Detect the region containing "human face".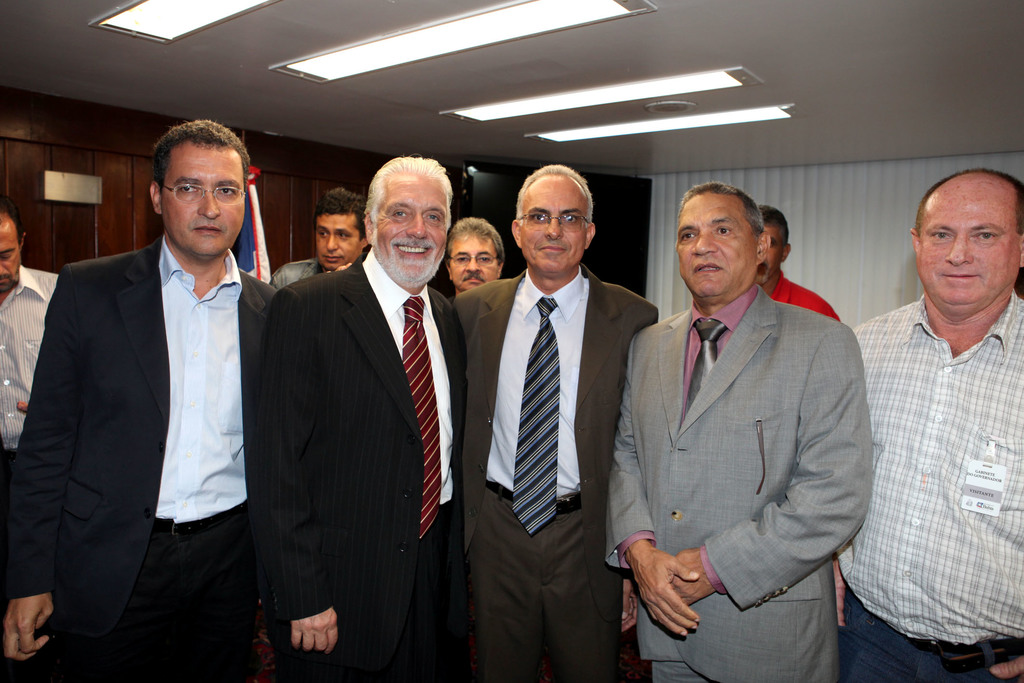
[157, 149, 246, 257].
